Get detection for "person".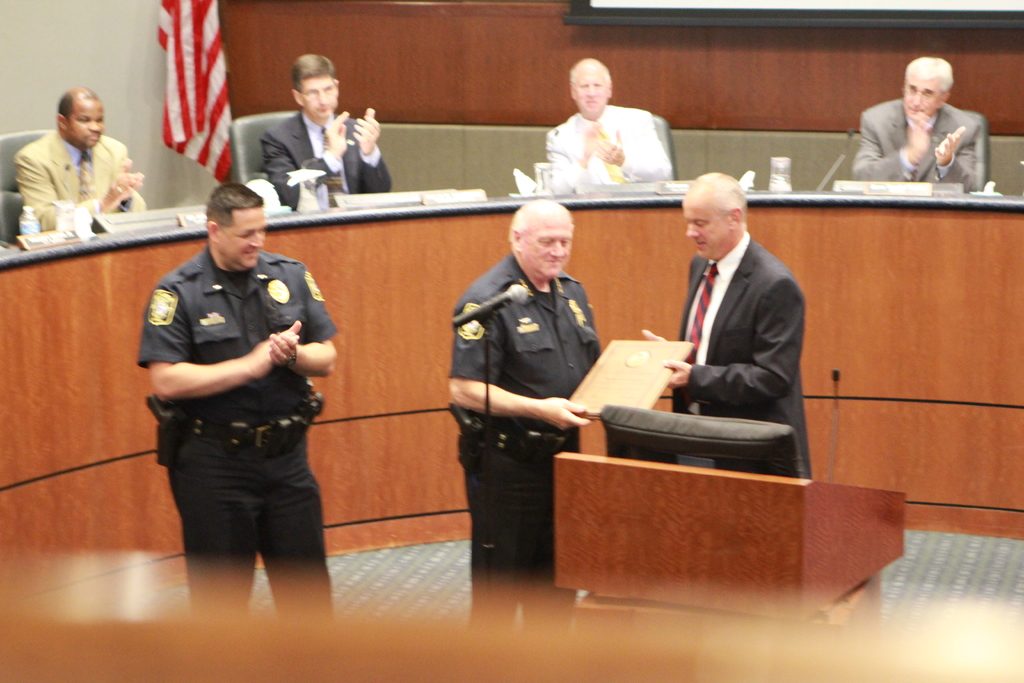
Detection: detection(852, 58, 984, 188).
